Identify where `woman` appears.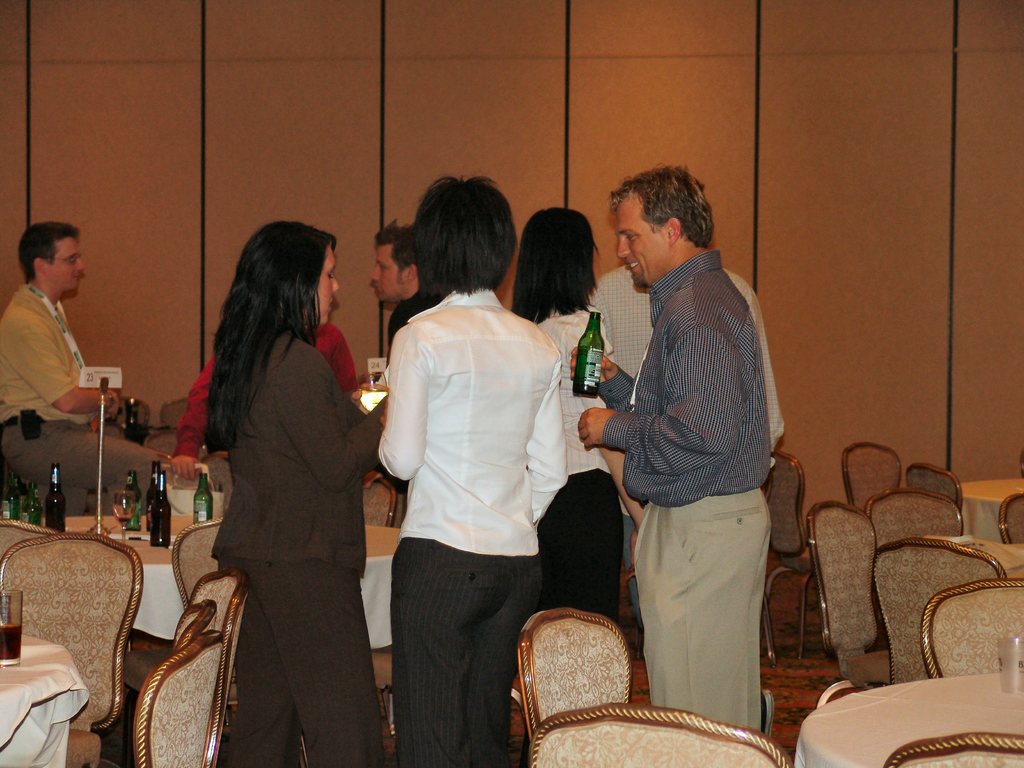
Appears at {"x1": 182, "y1": 202, "x2": 374, "y2": 767}.
